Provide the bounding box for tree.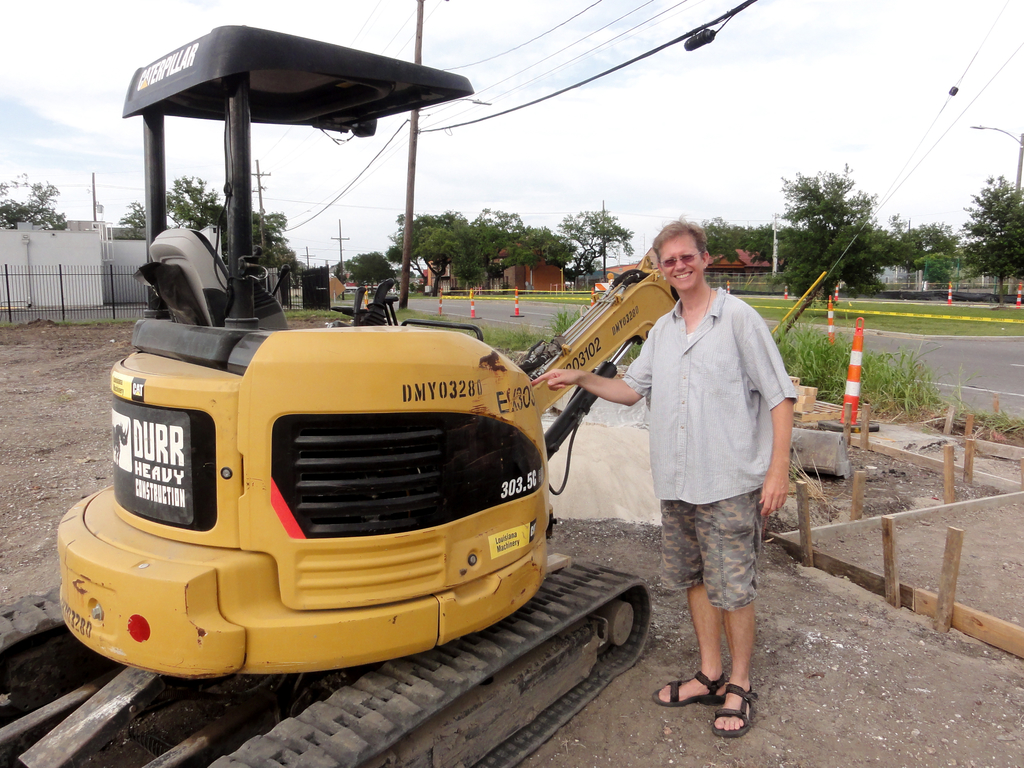
(449,208,559,297).
